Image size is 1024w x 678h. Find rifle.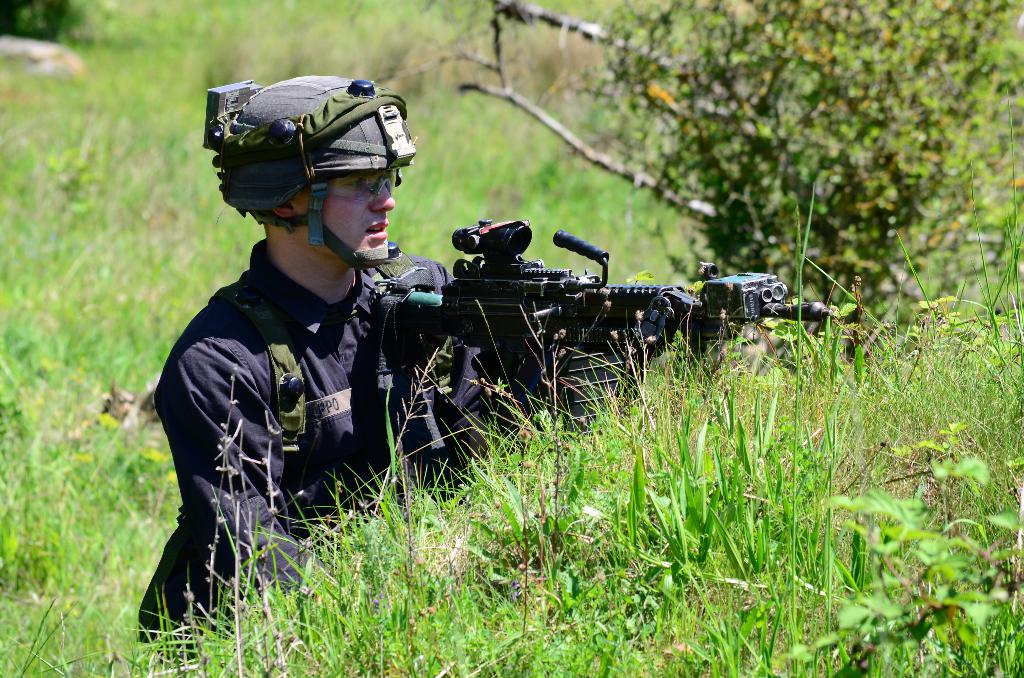
BBox(366, 216, 841, 506).
